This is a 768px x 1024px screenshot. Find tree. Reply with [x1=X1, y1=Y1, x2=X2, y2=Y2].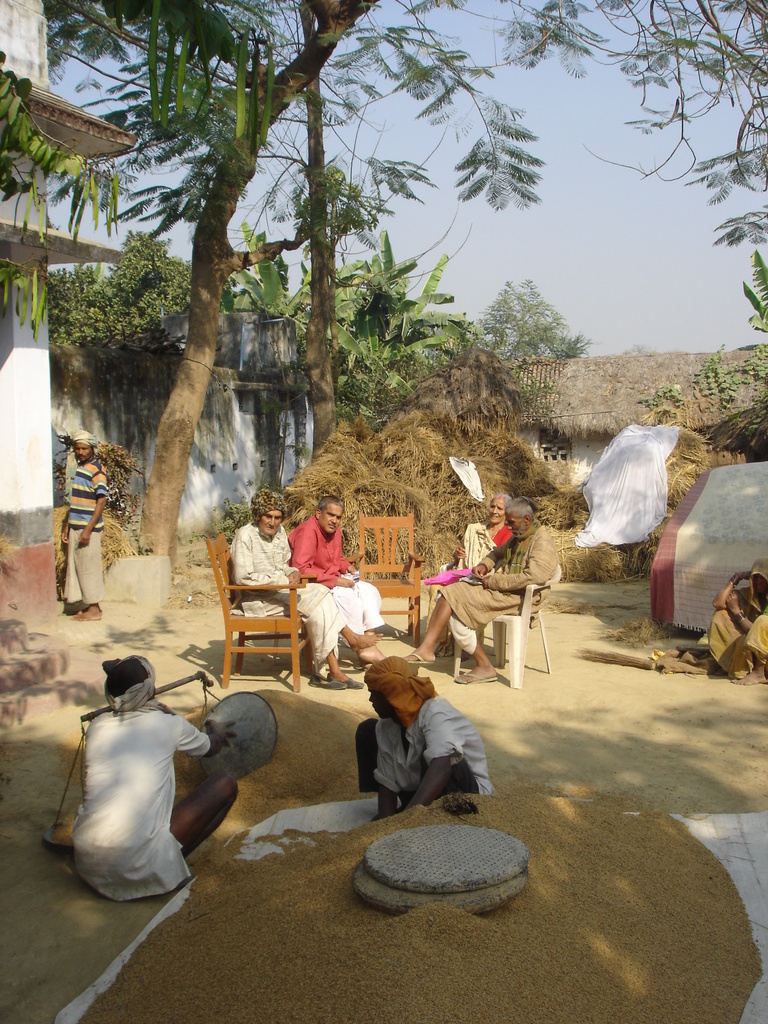
[x1=457, y1=262, x2=588, y2=362].
